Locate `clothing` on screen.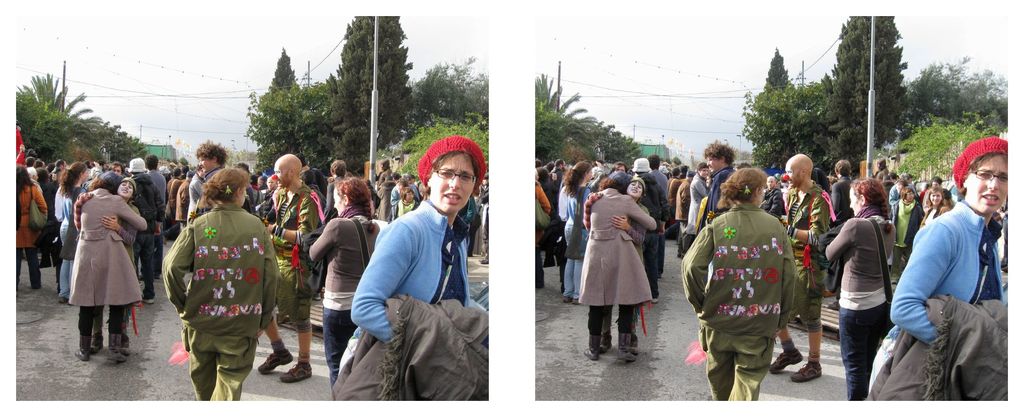
On screen at [765, 178, 822, 328].
